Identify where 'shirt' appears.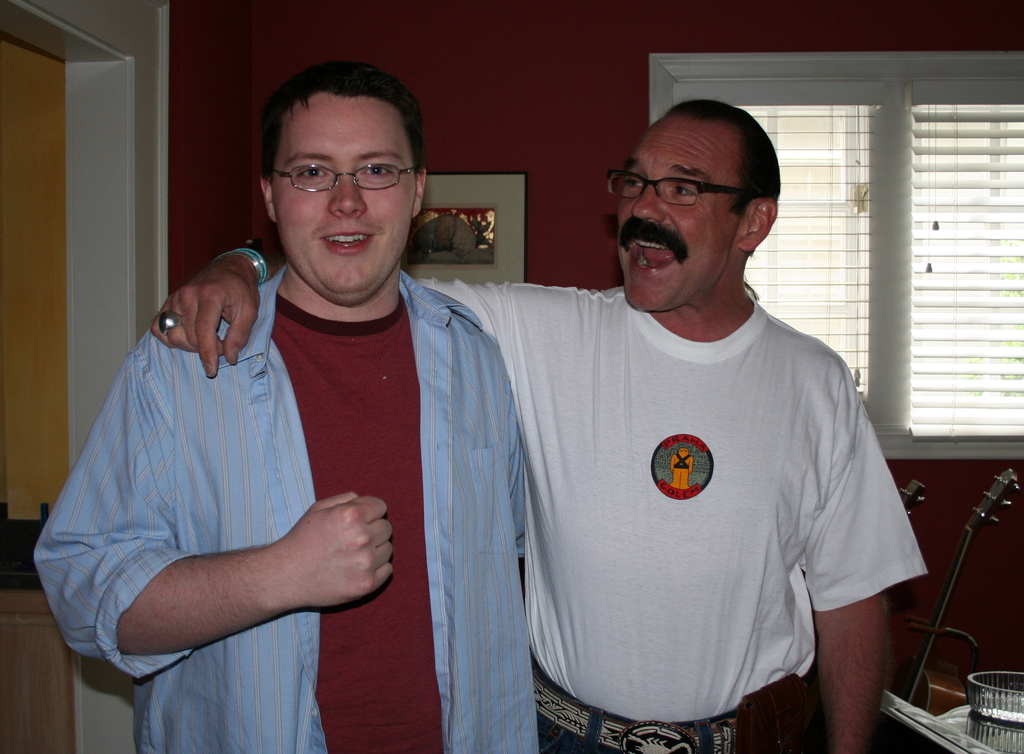
Appears at box=[35, 266, 540, 751].
